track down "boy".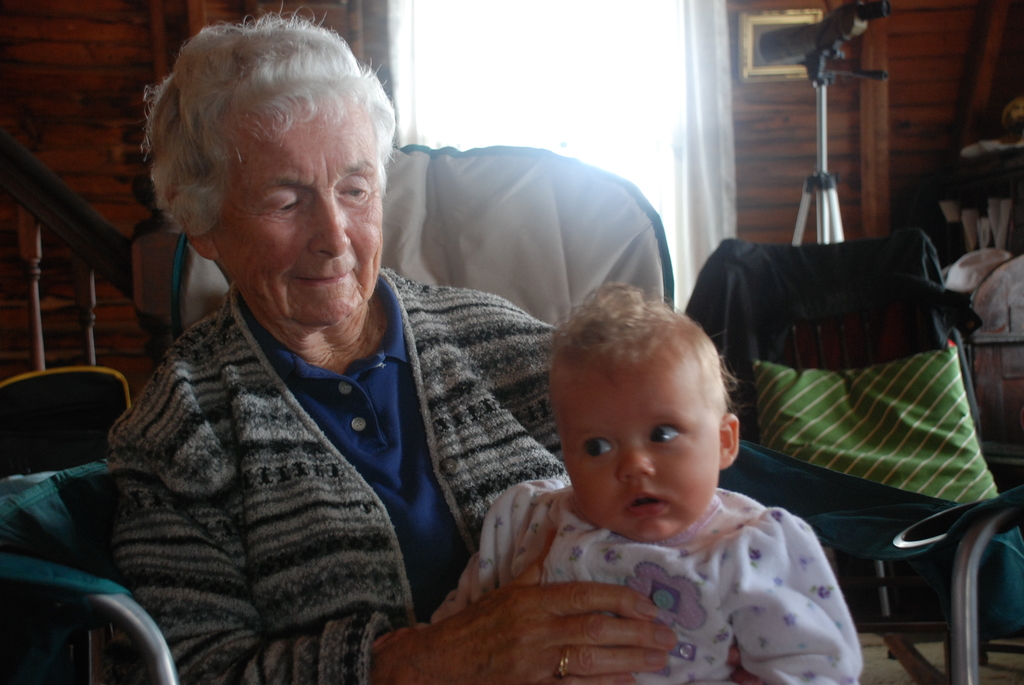
Tracked to 374,283,862,684.
